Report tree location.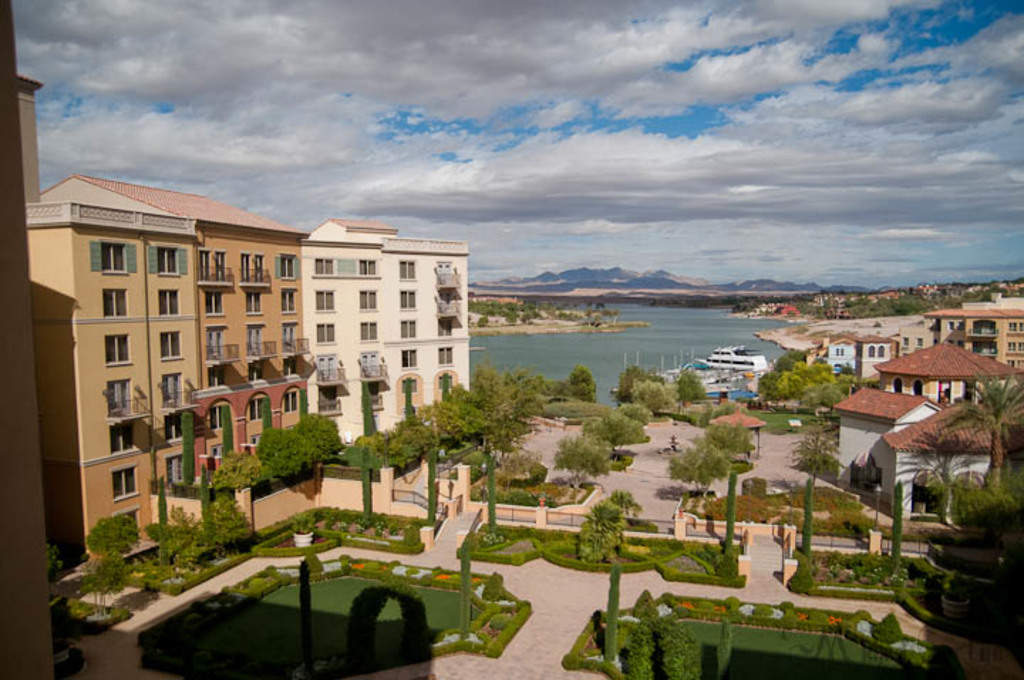
Report: pyautogui.locateOnScreen(934, 370, 1023, 496).
